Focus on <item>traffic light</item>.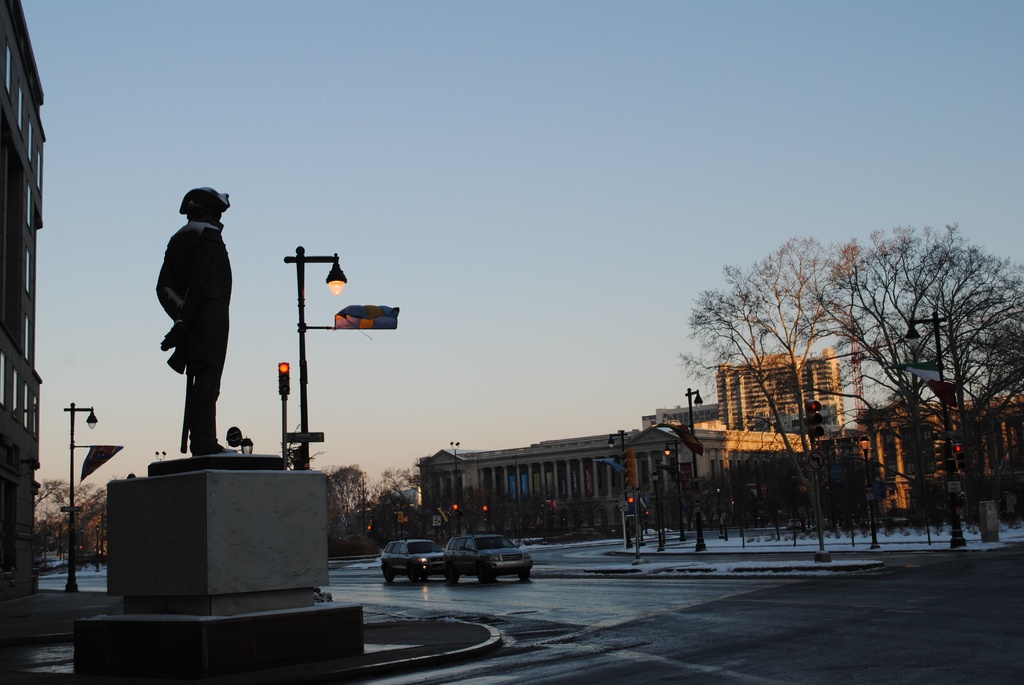
Focused at 484, 503, 488, 523.
